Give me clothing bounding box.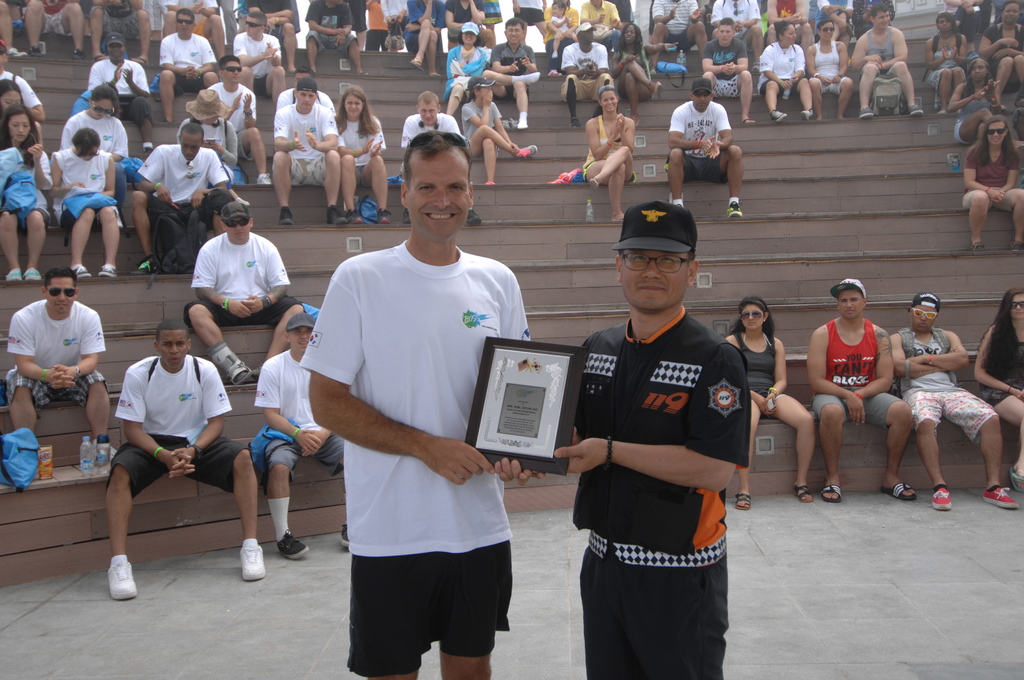
crop(811, 35, 849, 96).
